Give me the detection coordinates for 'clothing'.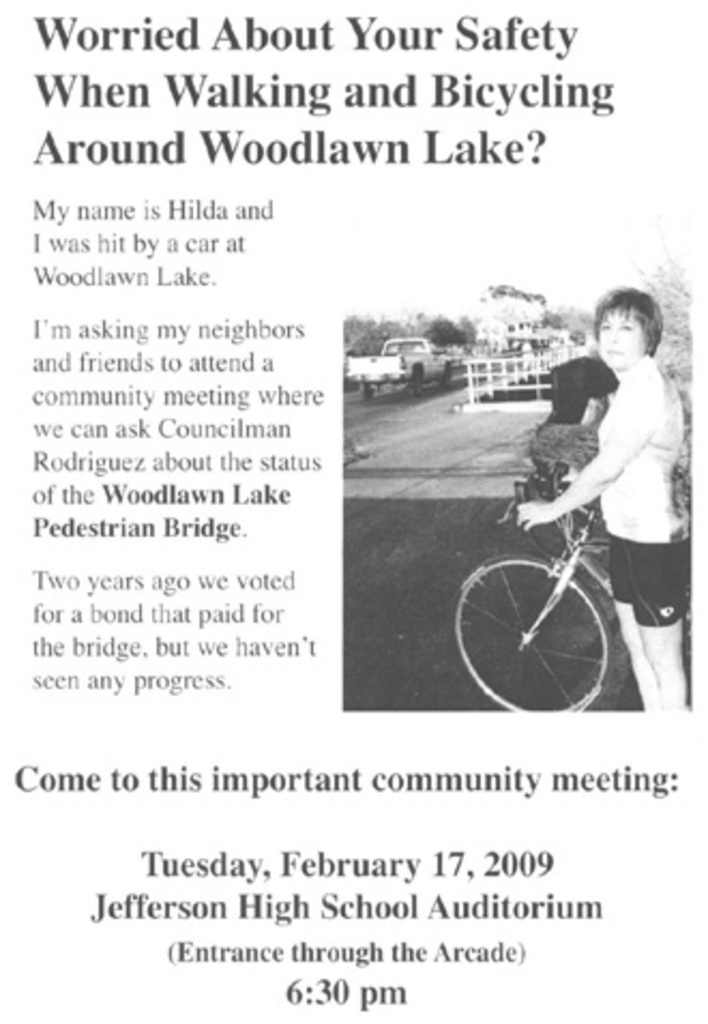
region(541, 348, 695, 633).
